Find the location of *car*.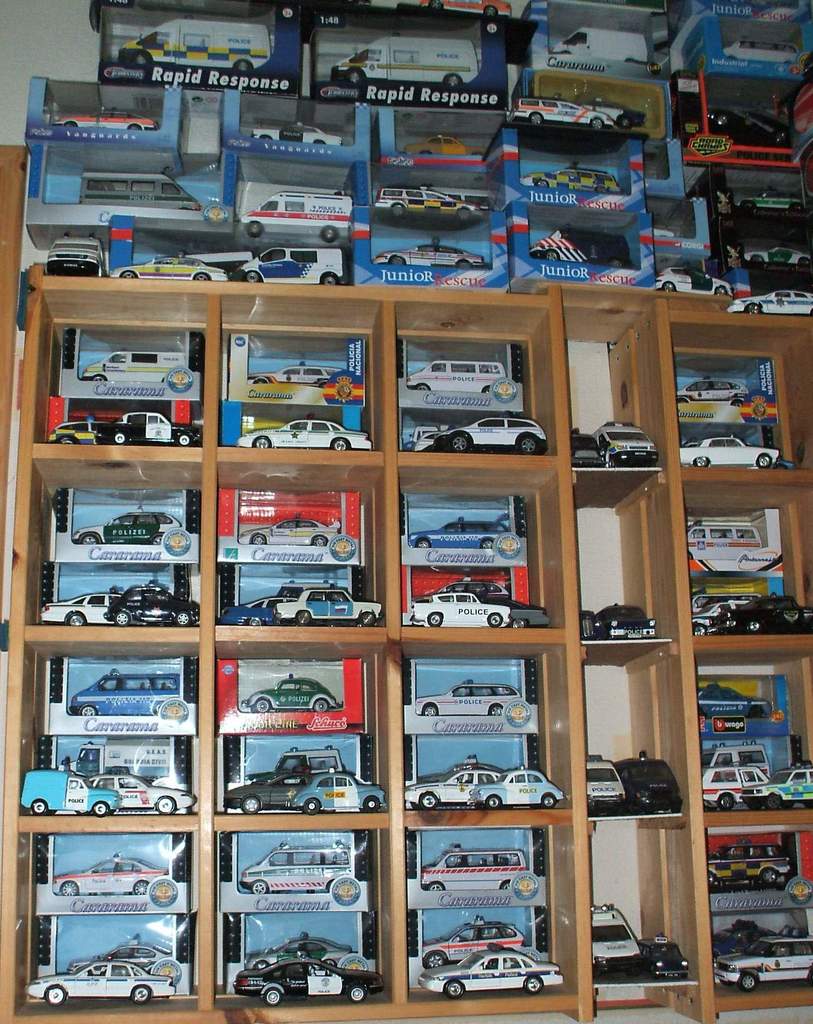
Location: (x1=419, y1=519, x2=515, y2=547).
